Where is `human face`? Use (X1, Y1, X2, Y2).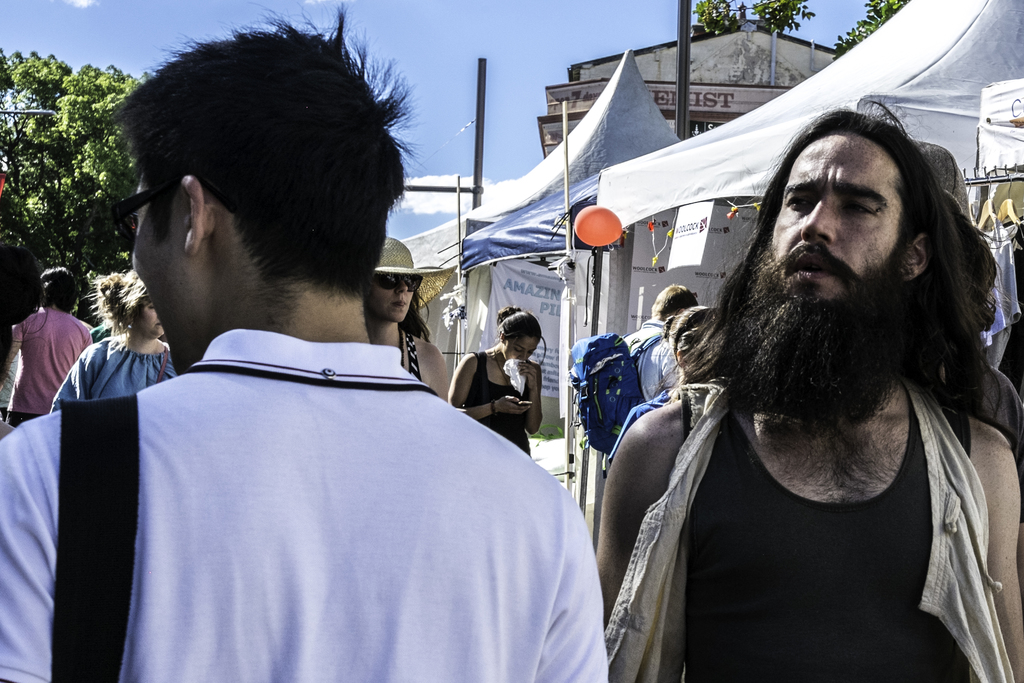
(769, 126, 898, 299).
